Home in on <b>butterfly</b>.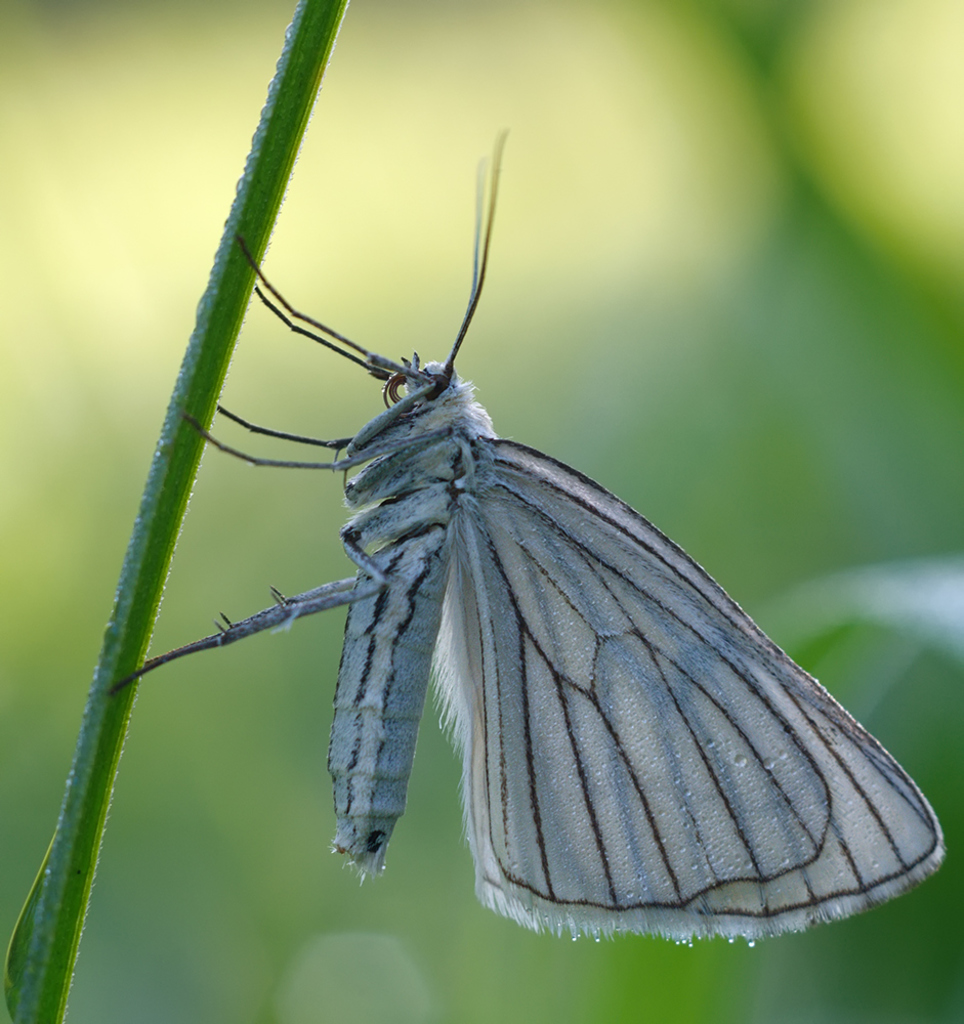
Homed in at detection(107, 125, 945, 941).
